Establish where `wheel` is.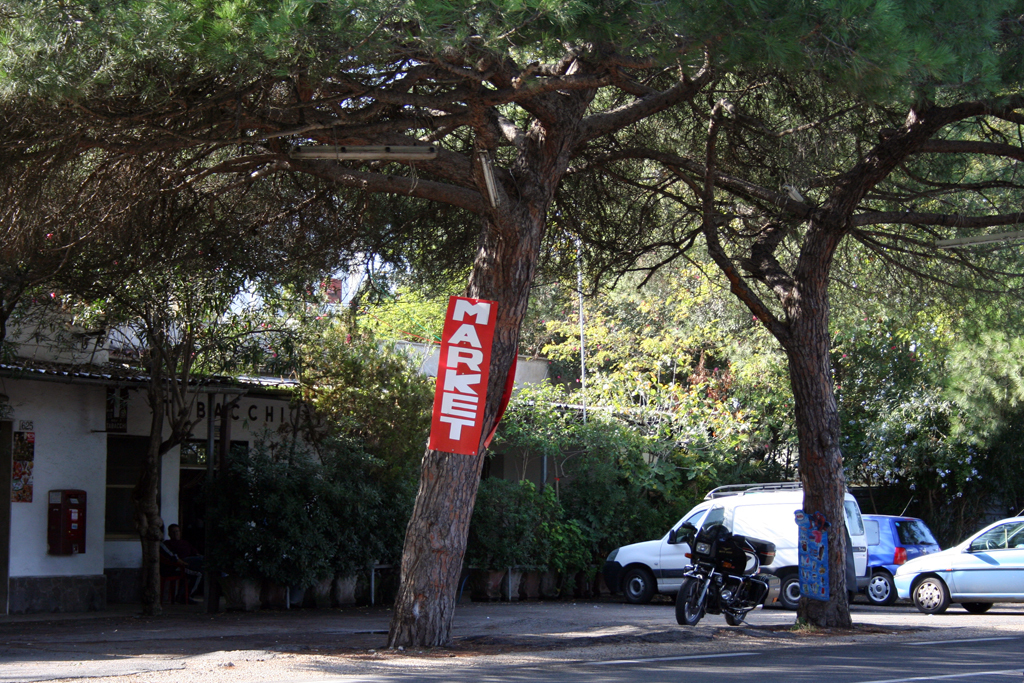
Established at bbox=(781, 575, 801, 610).
